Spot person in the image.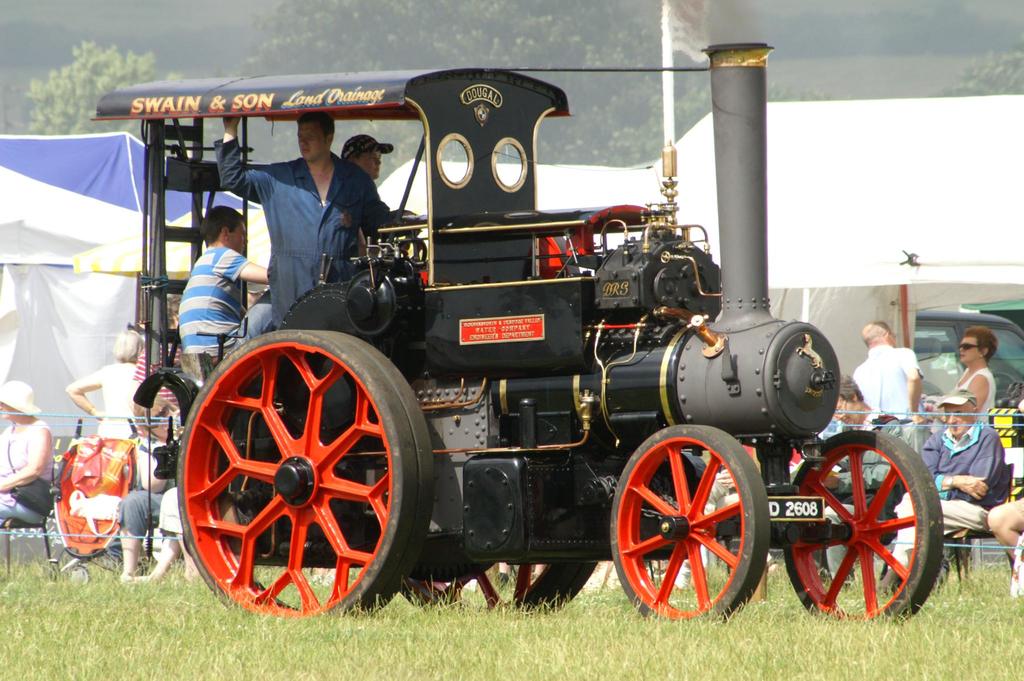
person found at [x1=118, y1=390, x2=179, y2=582].
